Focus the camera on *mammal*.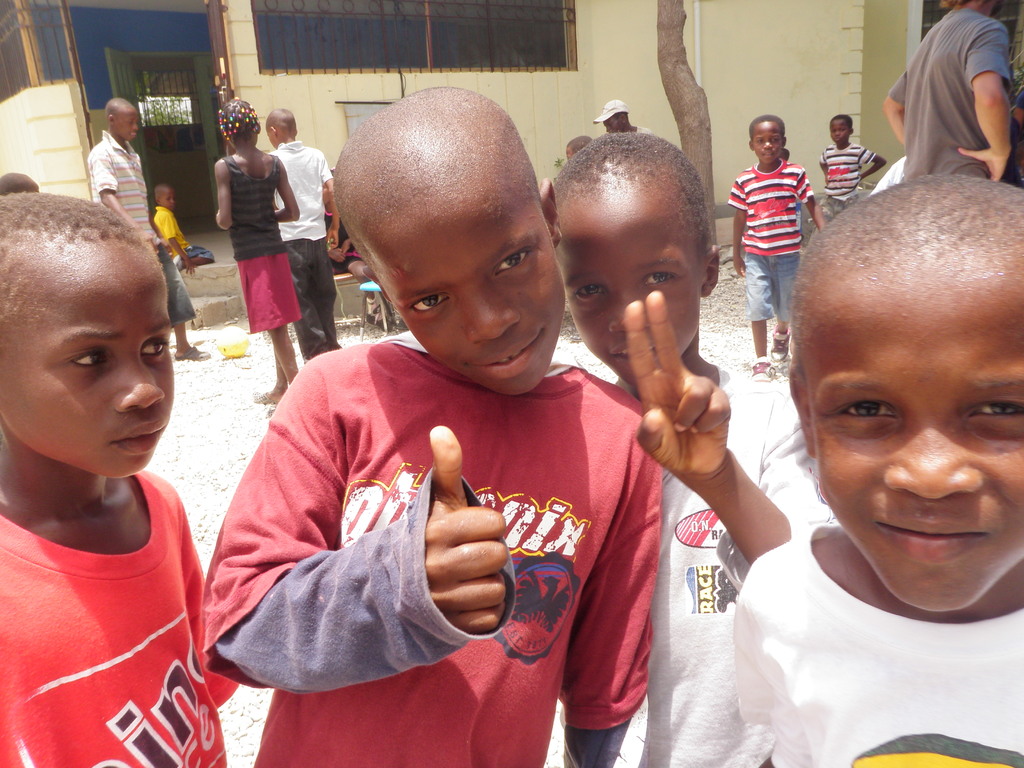
Focus region: <region>742, 172, 1023, 767</region>.
